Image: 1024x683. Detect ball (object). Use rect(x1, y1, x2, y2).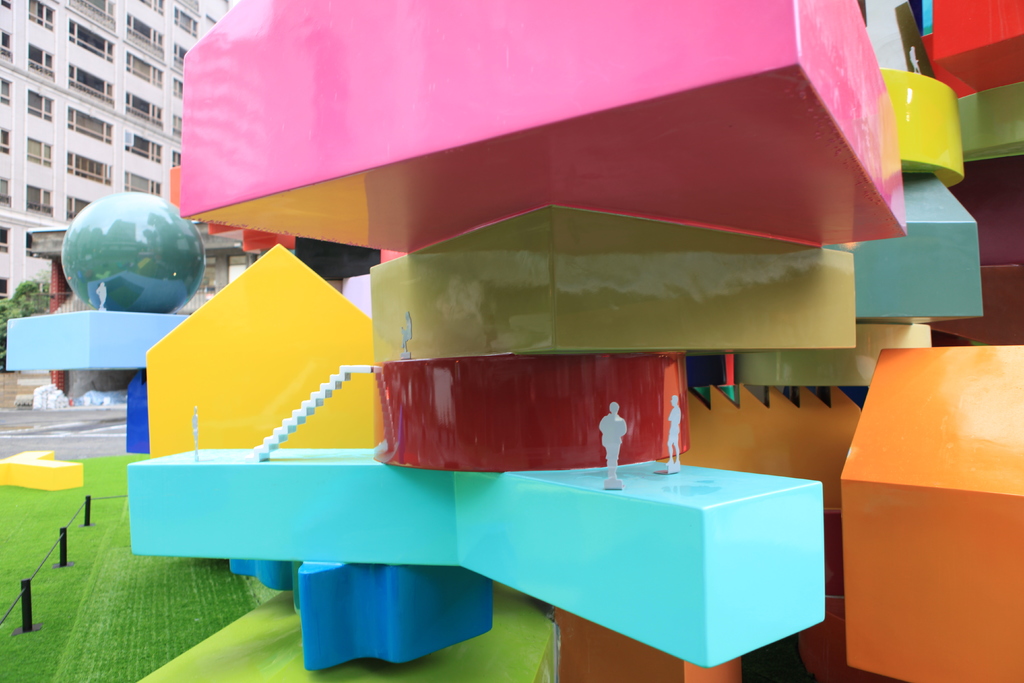
rect(61, 192, 205, 314).
